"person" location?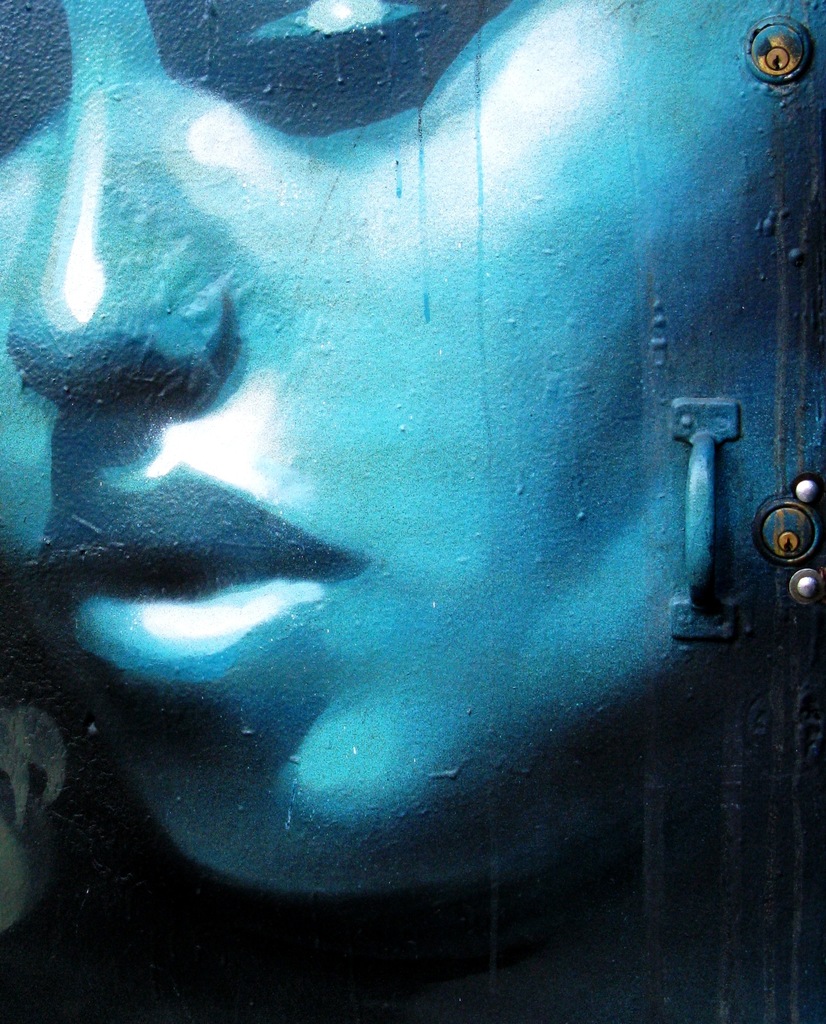
x1=0, y1=0, x2=825, y2=885
